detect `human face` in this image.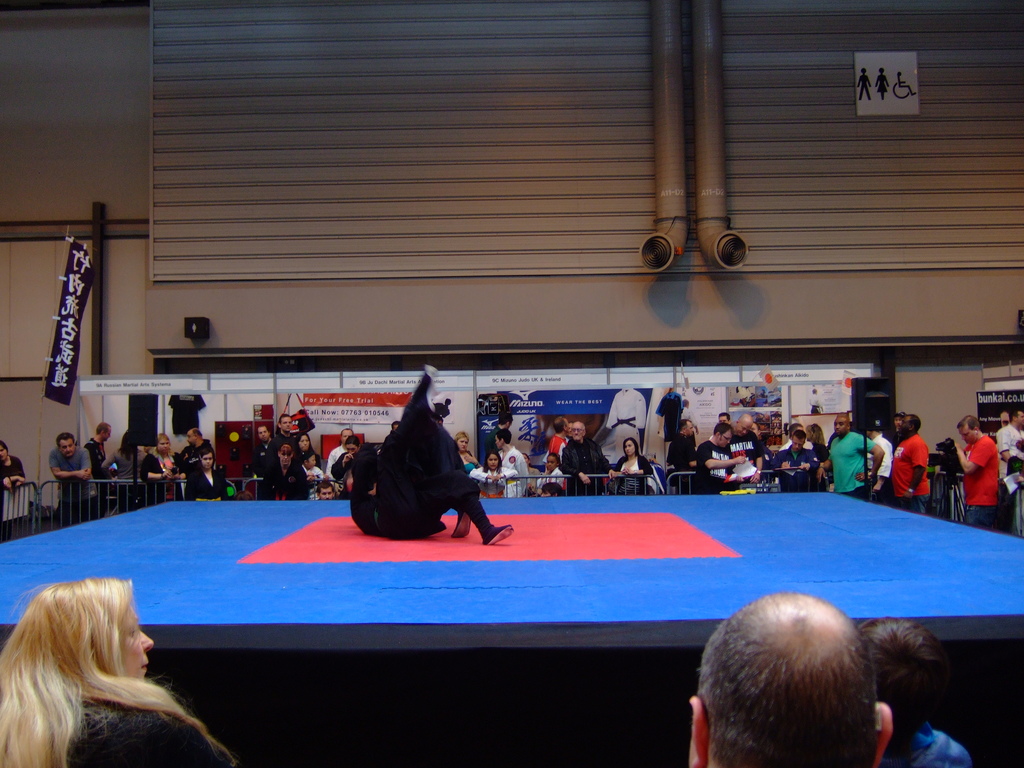
Detection: bbox(570, 420, 580, 440).
